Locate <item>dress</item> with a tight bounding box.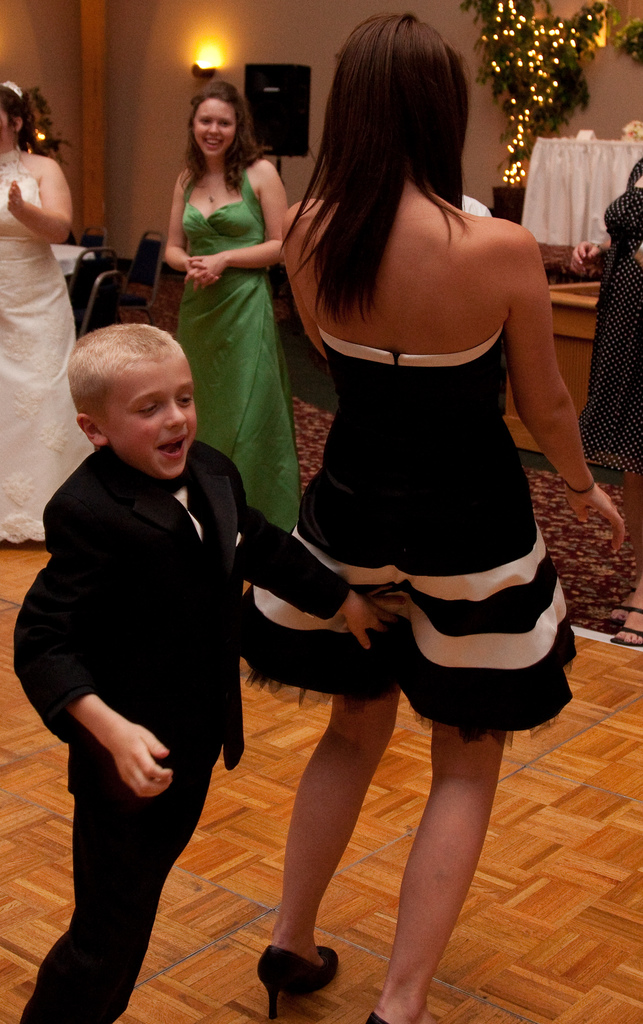
locate(0, 145, 100, 548).
